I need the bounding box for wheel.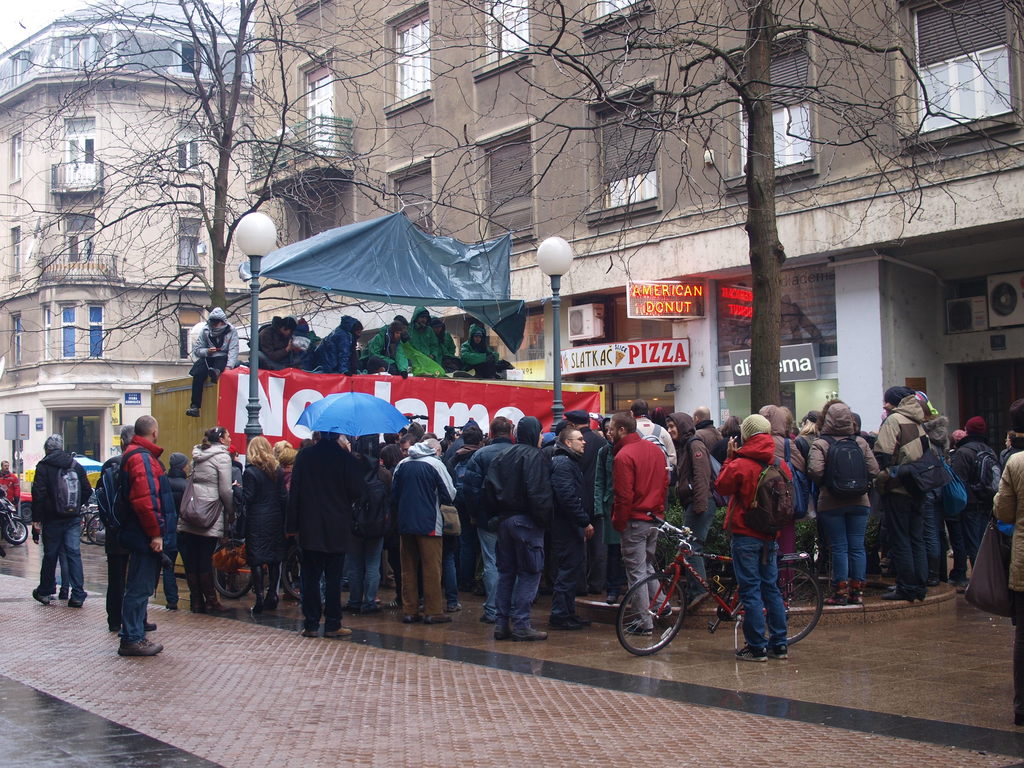
Here it is: 76/511/95/545.
